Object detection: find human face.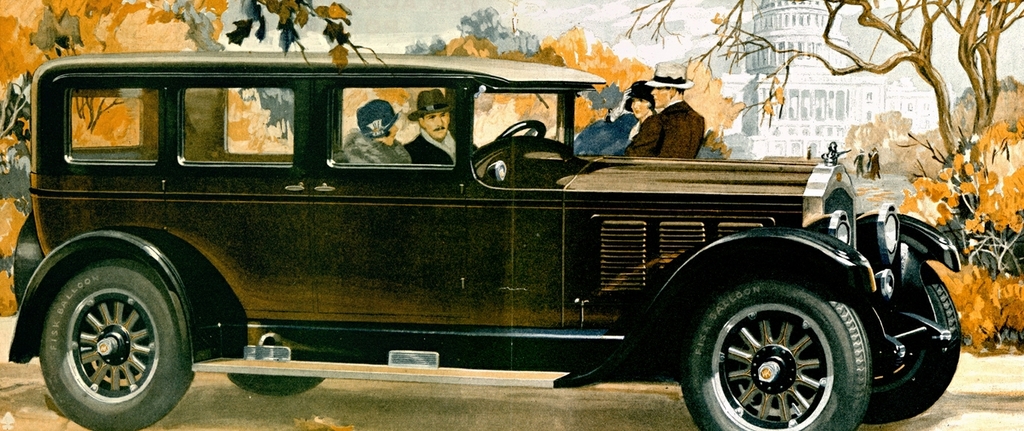
box=[424, 112, 451, 140].
